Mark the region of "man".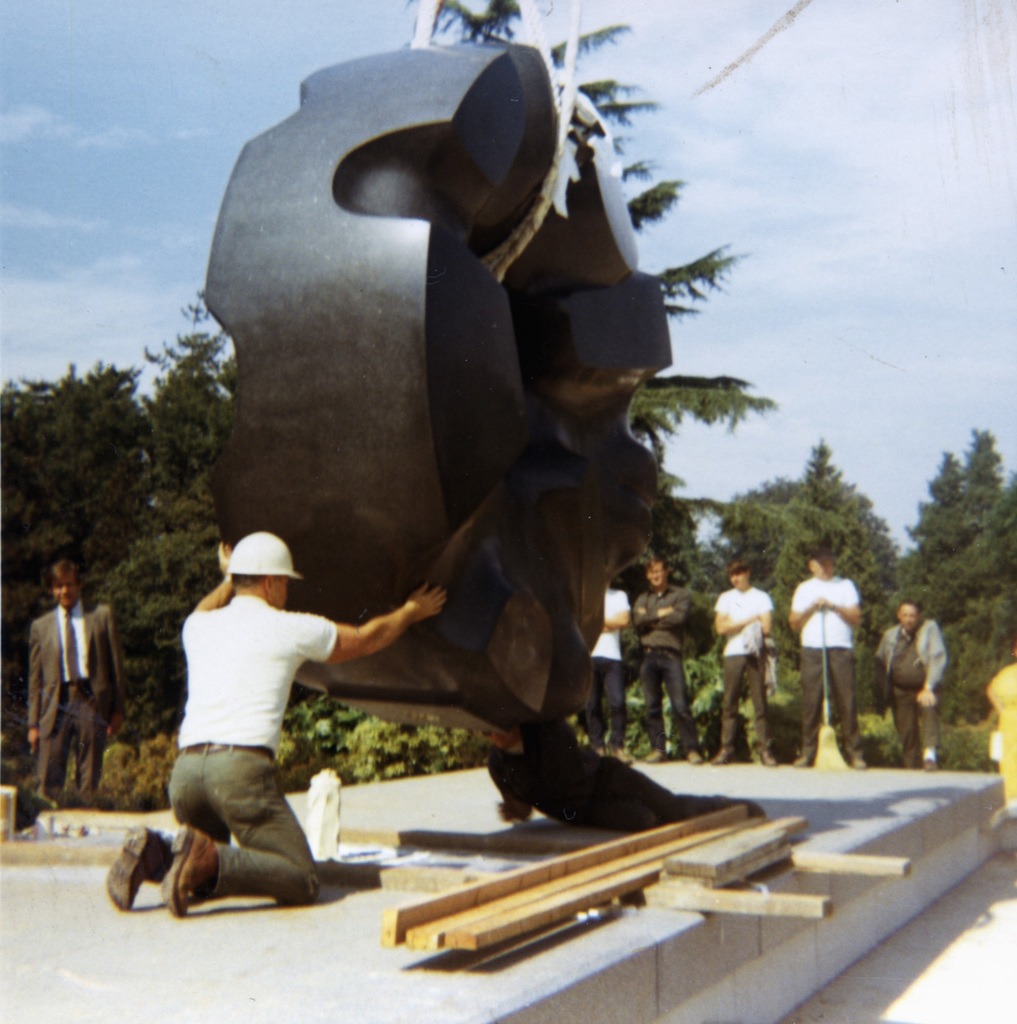
Region: <bbox>591, 565, 625, 746</bbox>.
